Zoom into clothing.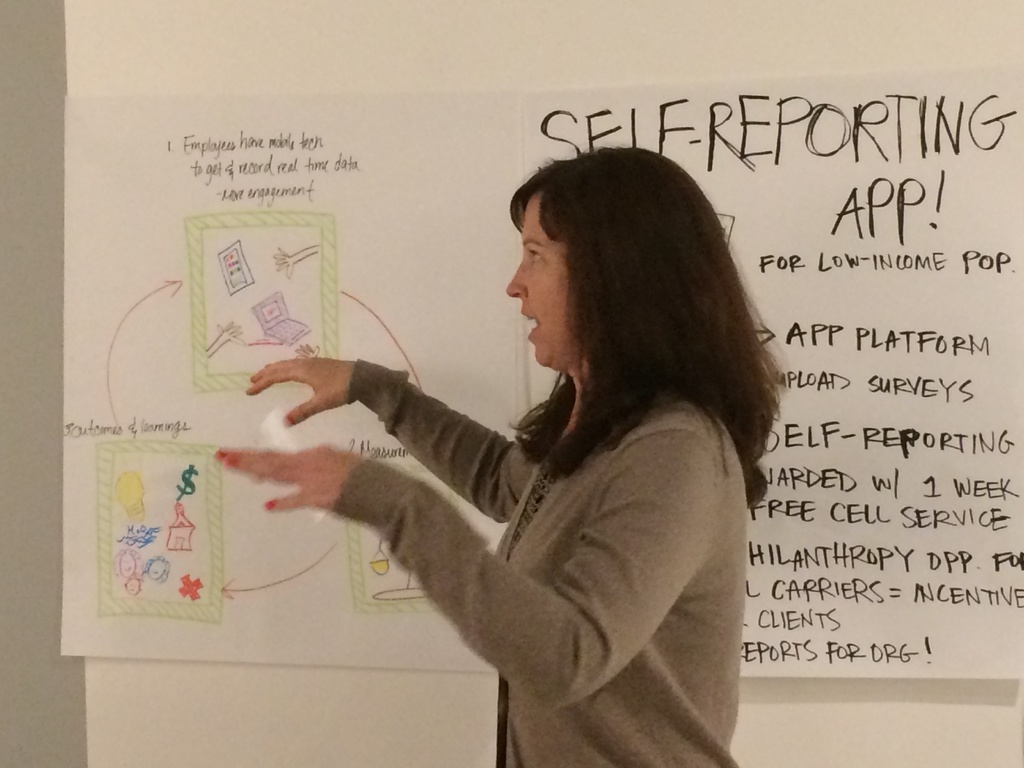
Zoom target: {"left": 335, "top": 359, "right": 742, "bottom": 767}.
